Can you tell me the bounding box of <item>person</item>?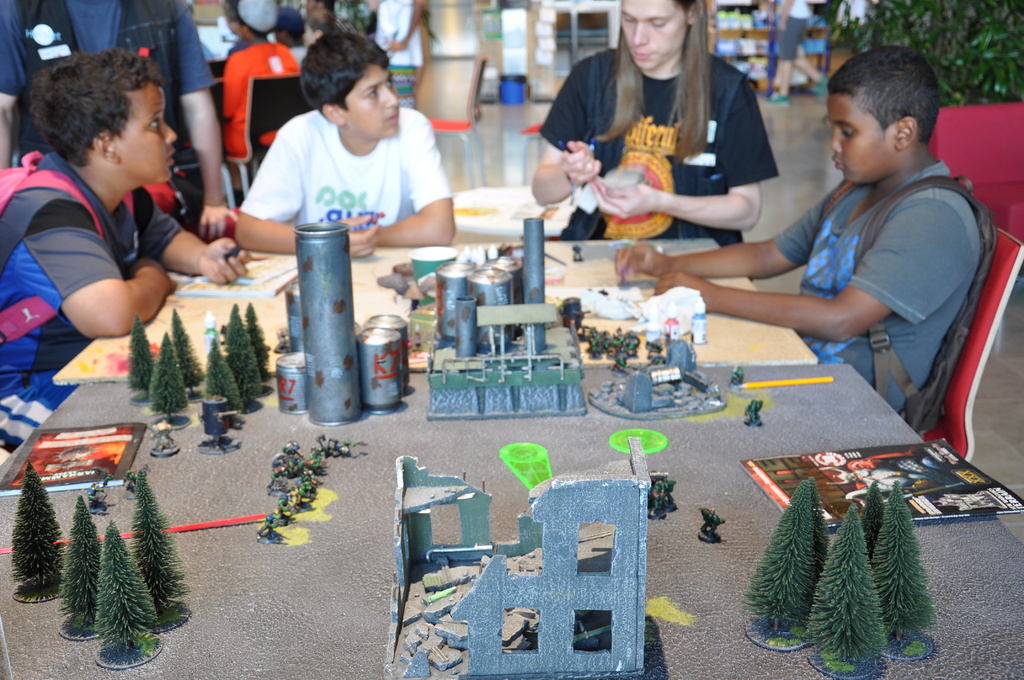
bbox=[0, 49, 241, 458].
